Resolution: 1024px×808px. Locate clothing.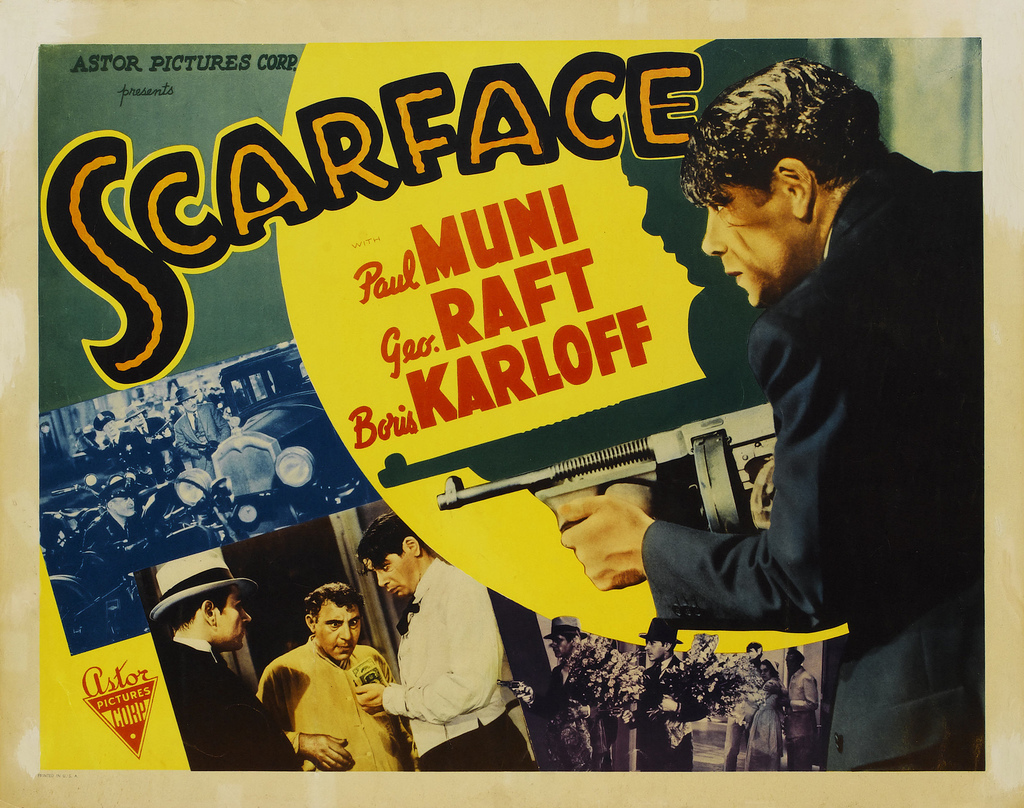
x1=381, y1=557, x2=531, y2=771.
